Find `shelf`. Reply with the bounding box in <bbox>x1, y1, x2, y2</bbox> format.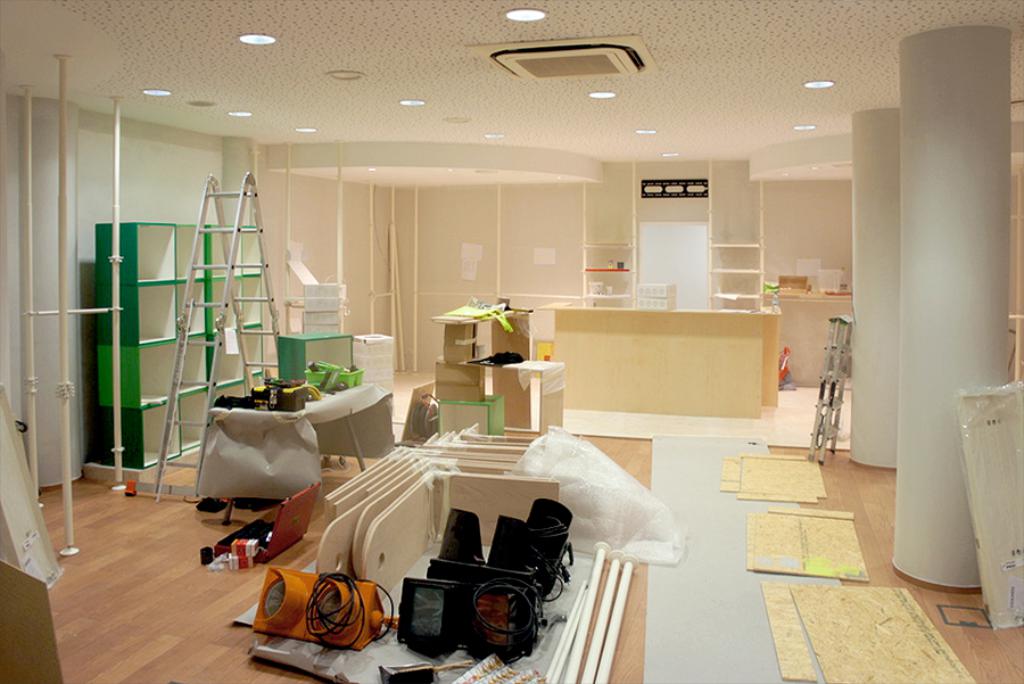
<bbox>709, 231, 770, 304</bbox>.
